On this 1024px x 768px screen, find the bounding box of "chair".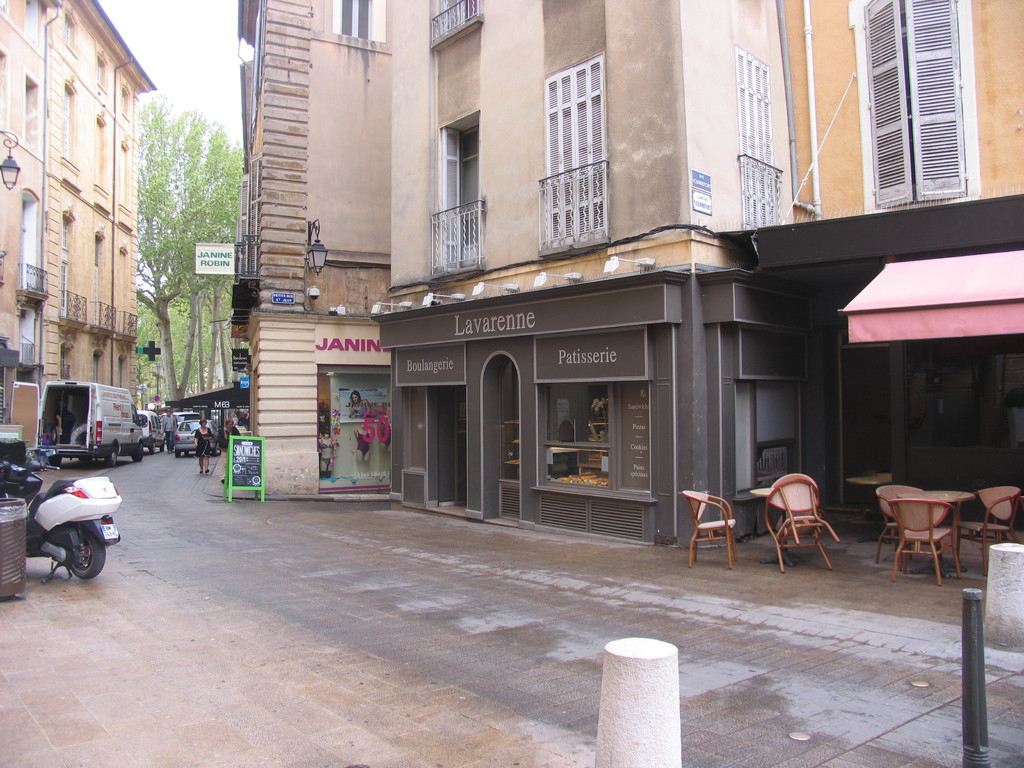
Bounding box: (x1=944, y1=488, x2=1019, y2=565).
